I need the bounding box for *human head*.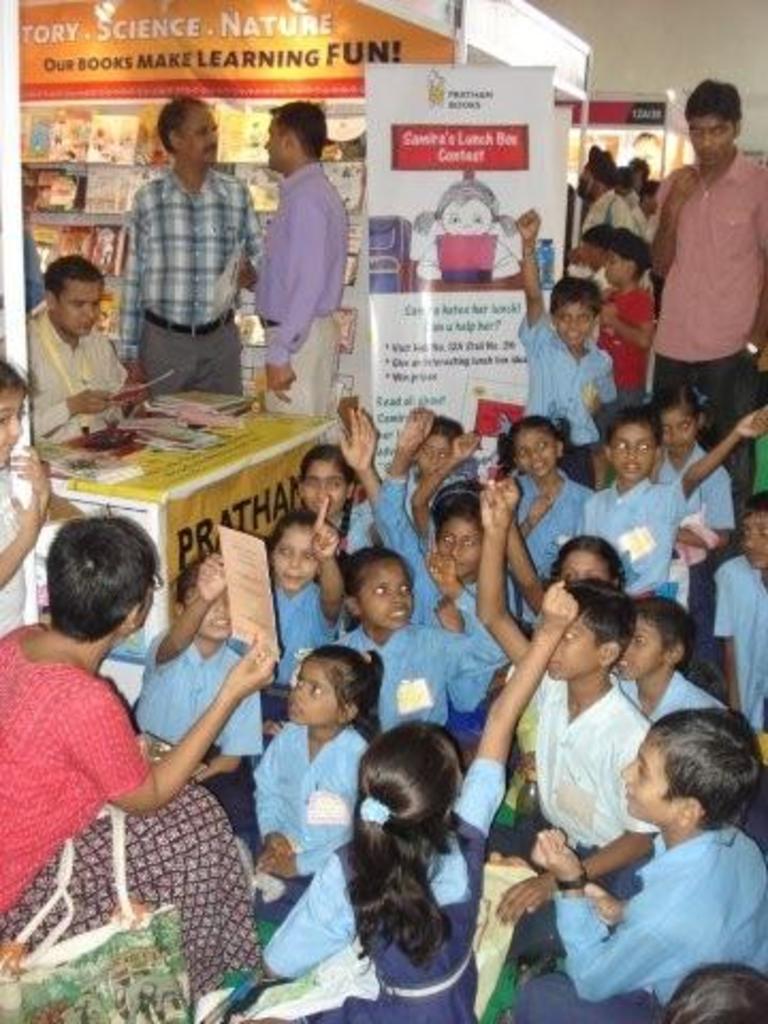
Here it is: bbox=(642, 179, 663, 213).
